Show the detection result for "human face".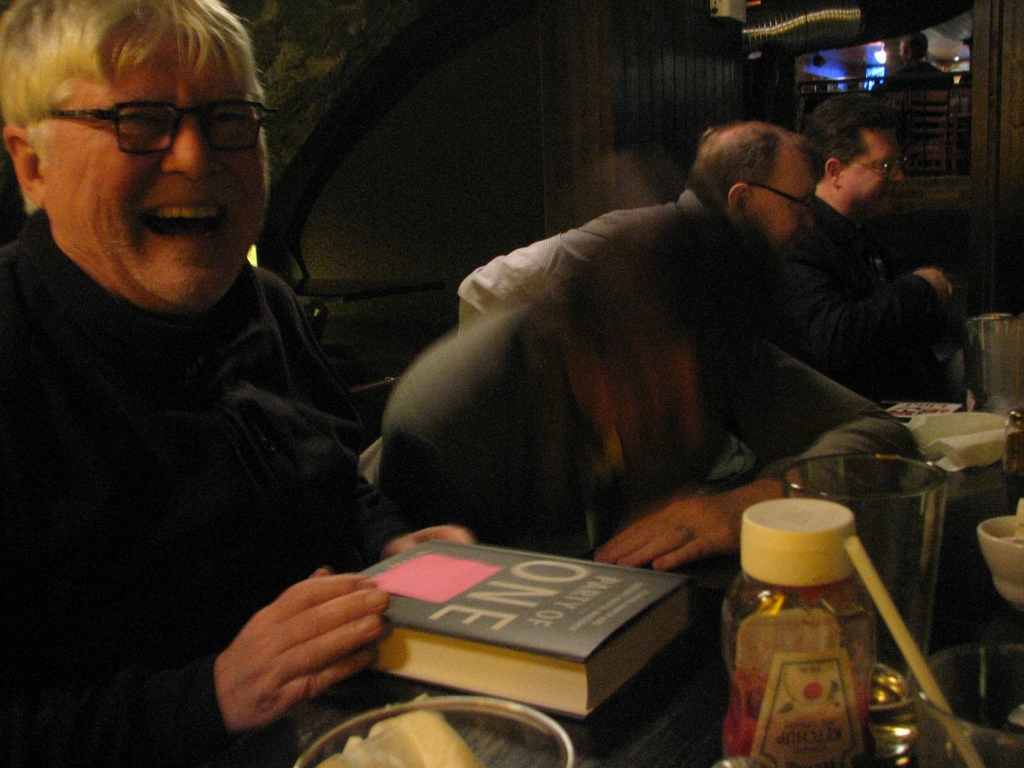
box(44, 21, 269, 315).
